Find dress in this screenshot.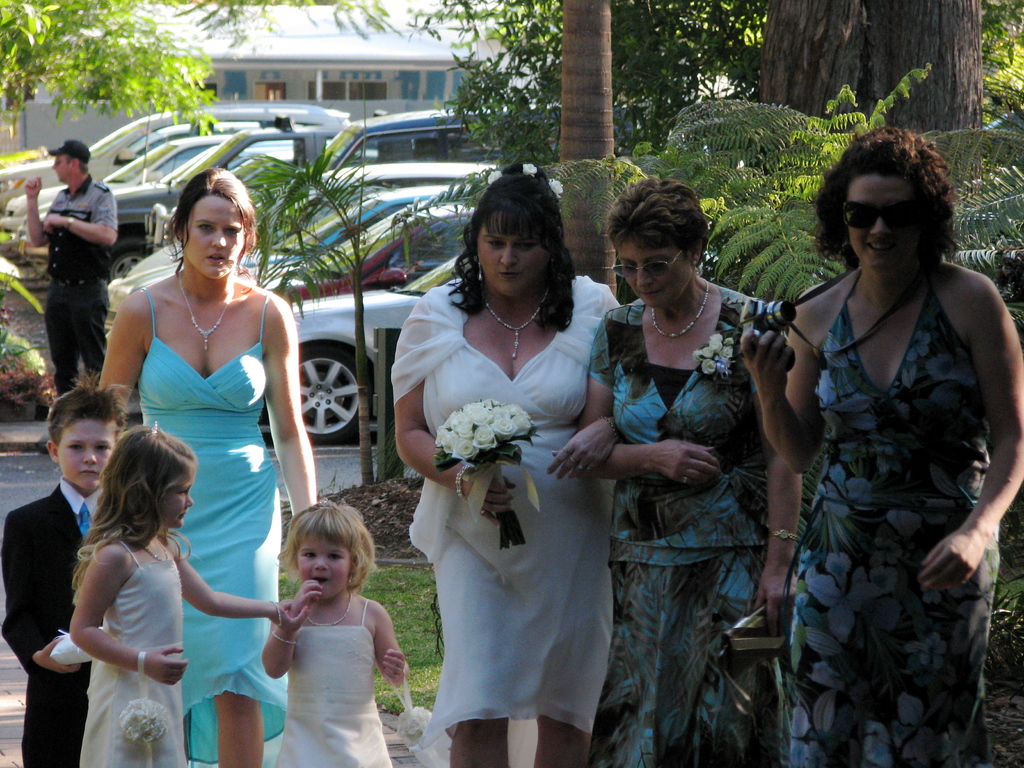
The bounding box for dress is bbox=[138, 285, 286, 764].
